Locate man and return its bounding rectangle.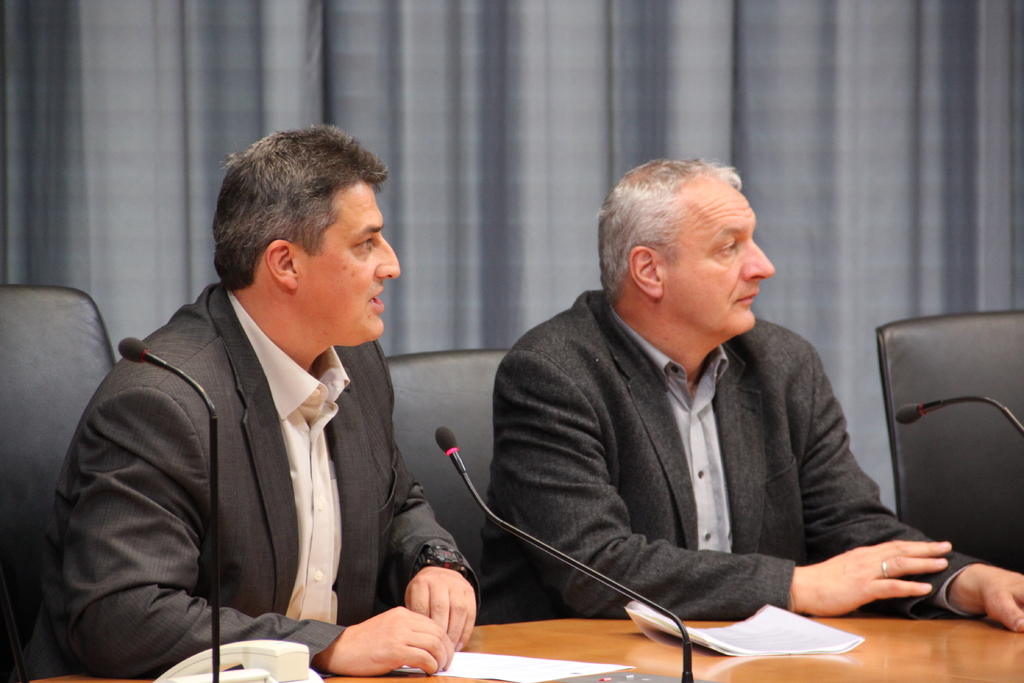
76:133:469:682.
